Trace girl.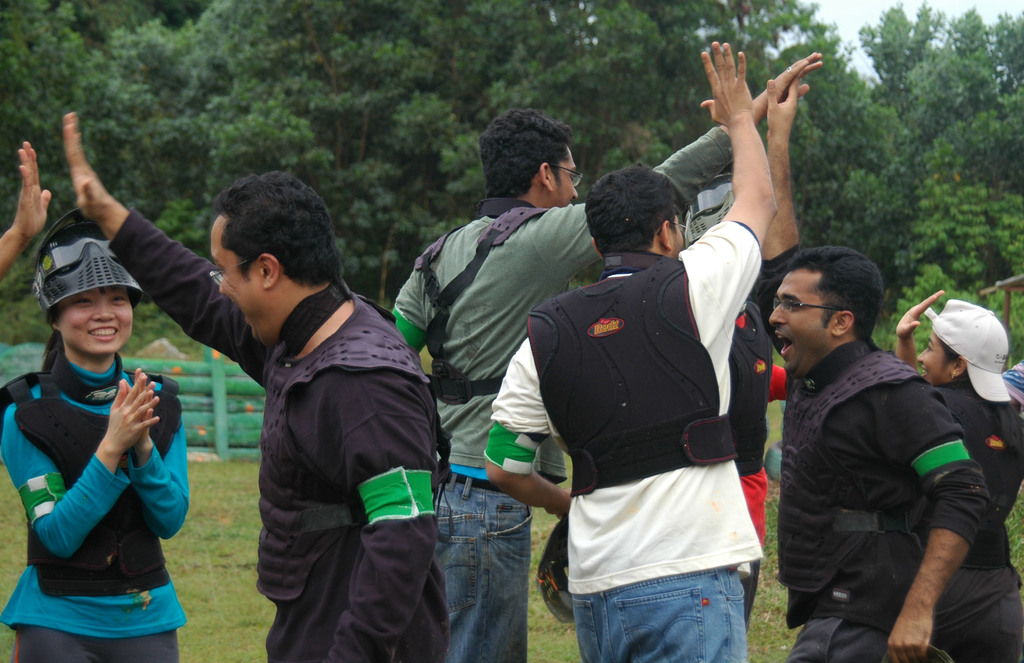
Traced to crop(0, 236, 189, 662).
